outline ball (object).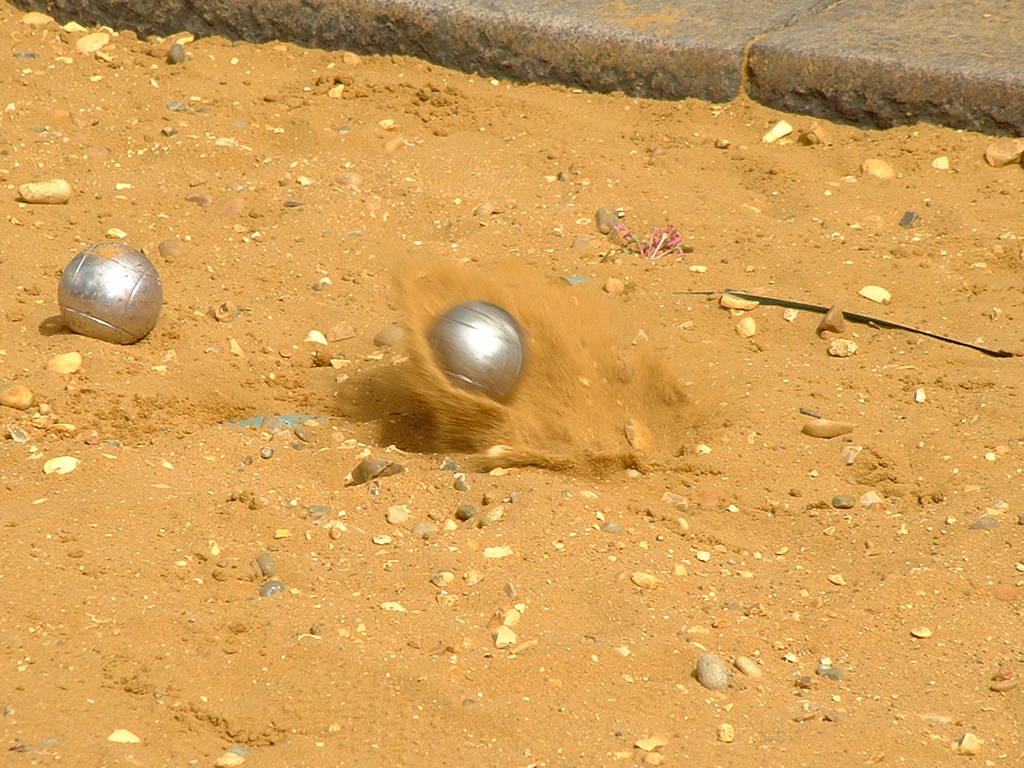
Outline: x1=426 y1=302 x2=524 y2=408.
